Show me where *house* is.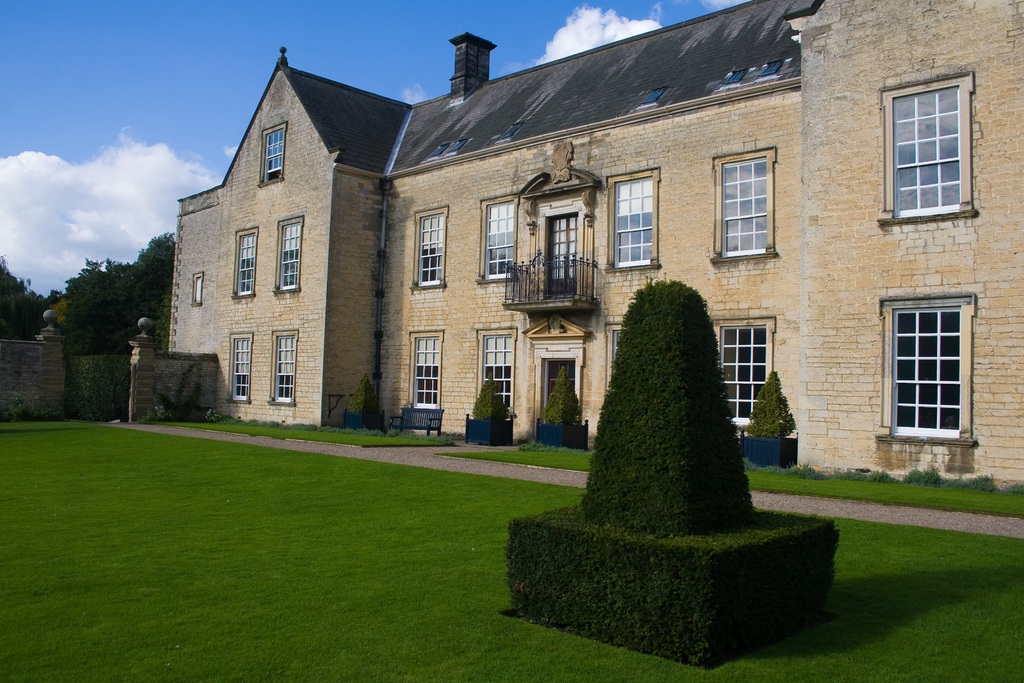
*house* is at [185, 13, 960, 504].
